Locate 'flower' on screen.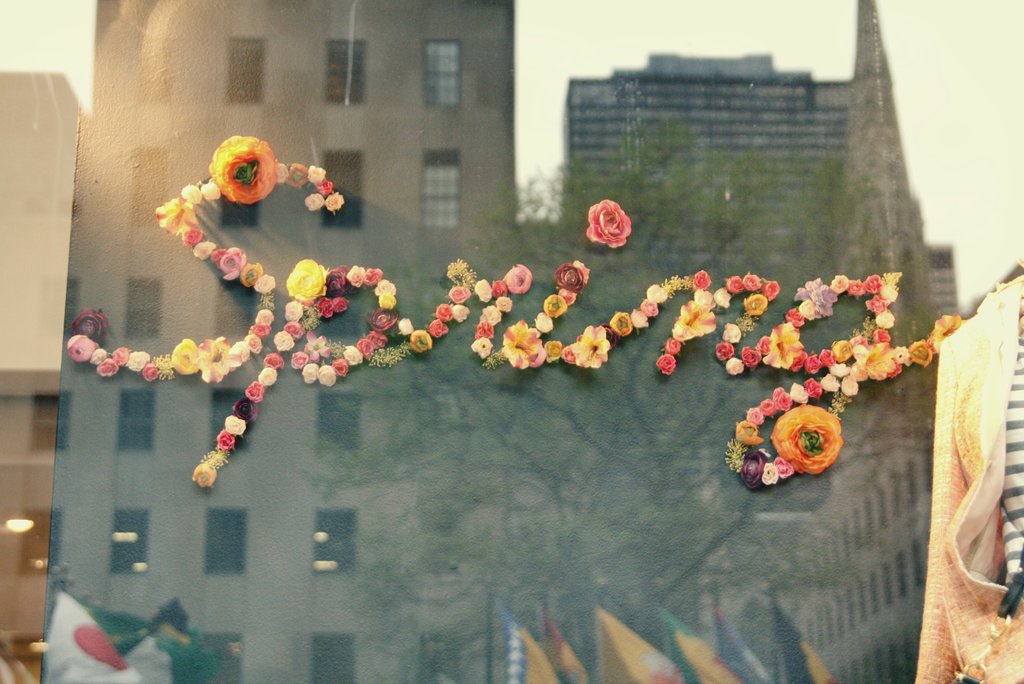
On screen at x1=364 y1=329 x2=389 y2=352.
